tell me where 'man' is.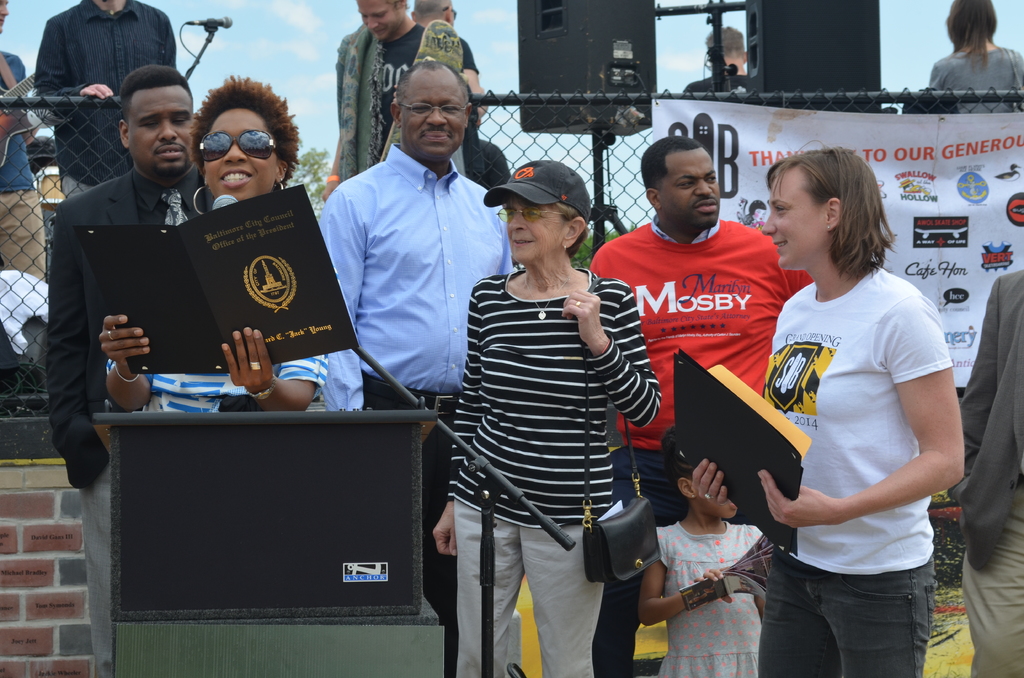
'man' is at 38 65 211 677.
